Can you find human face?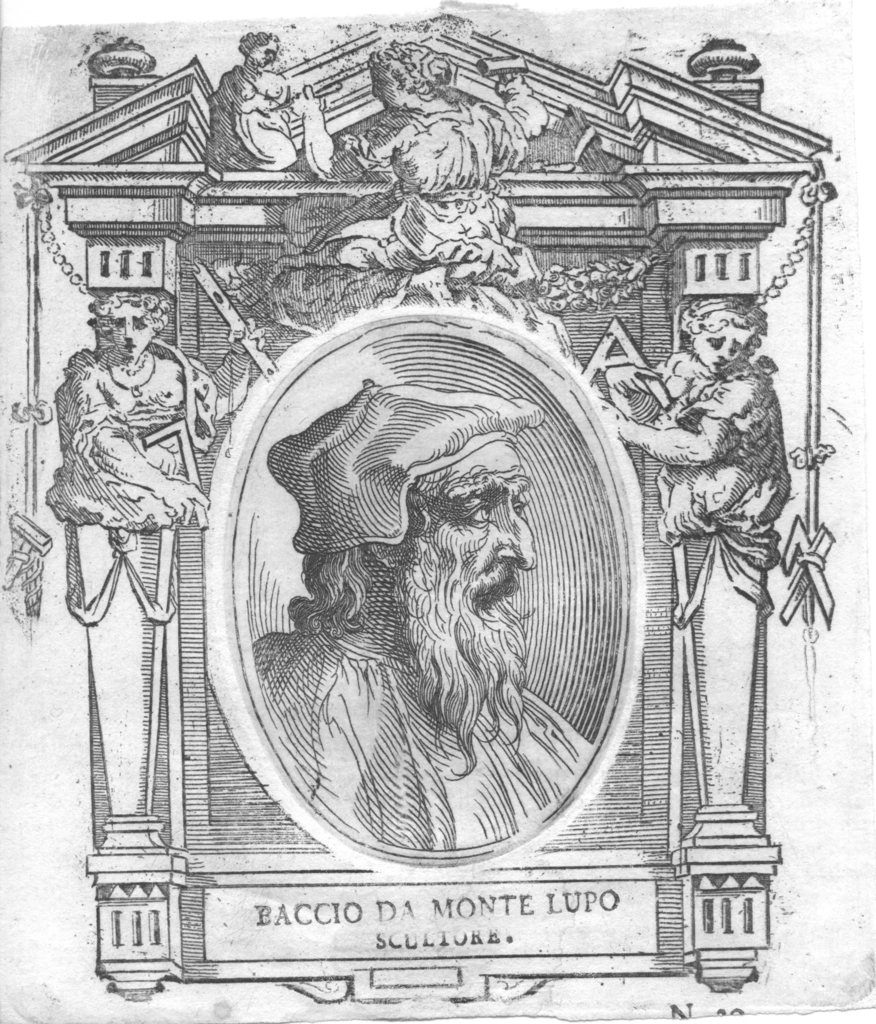
Yes, bounding box: bbox(395, 440, 535, 665).
